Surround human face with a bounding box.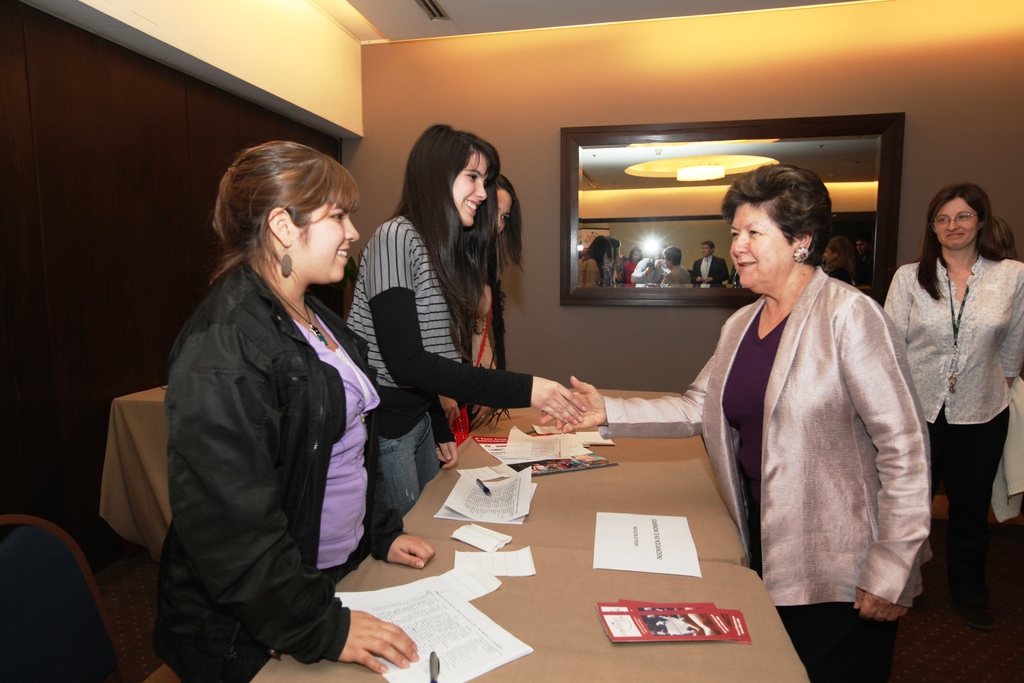
region(454, 152, 488, 223).
